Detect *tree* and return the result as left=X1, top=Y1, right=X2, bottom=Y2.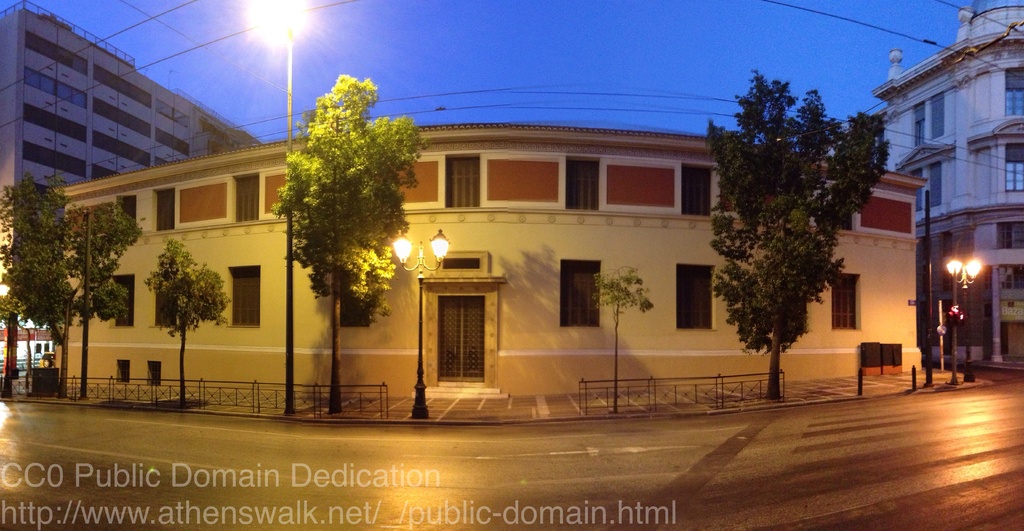
left=266, top=70, right=428, bottom=414.
